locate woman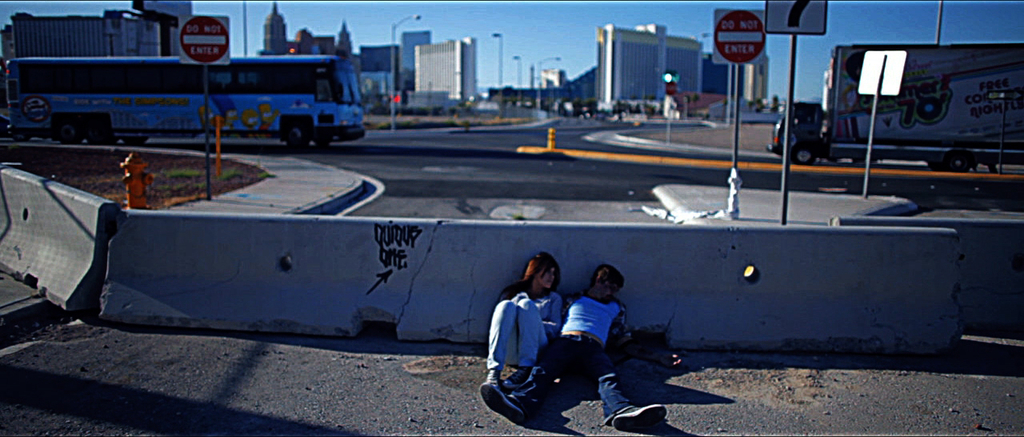
rect(484, 252, 564, 393)
